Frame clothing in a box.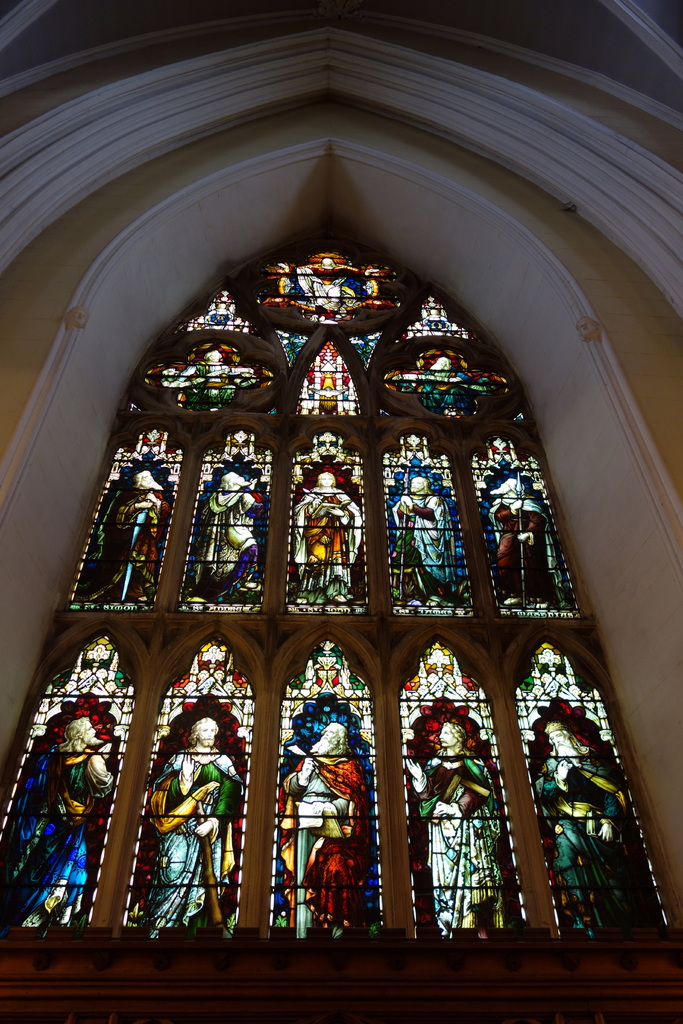
<region>278, 746, 377, 934</region>.
